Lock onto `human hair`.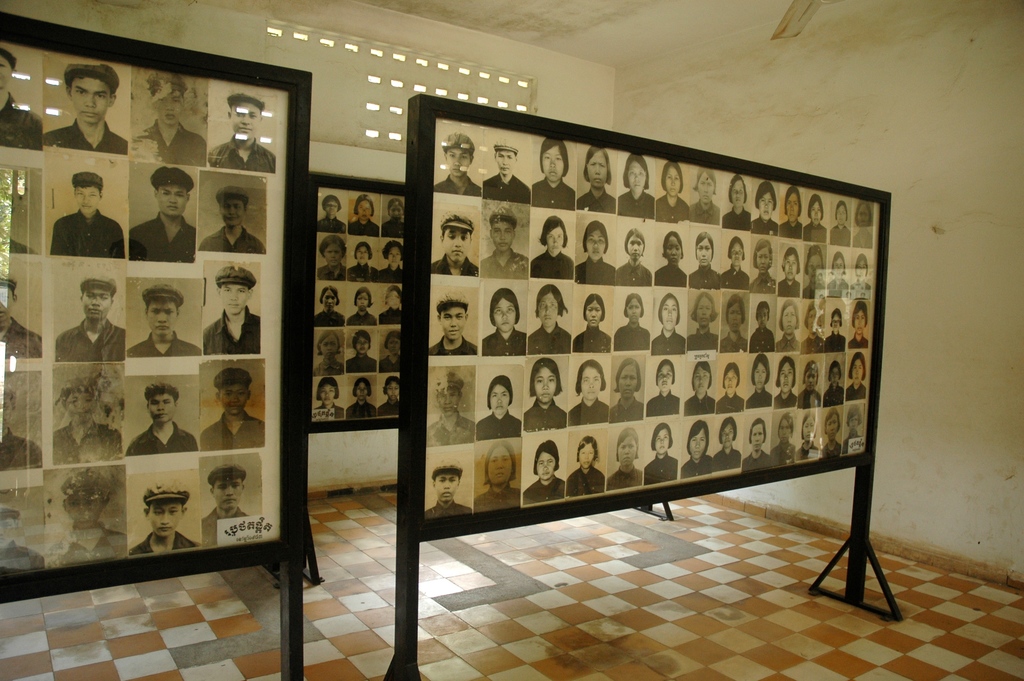
Locked: region(690, 419, 710, 455).
